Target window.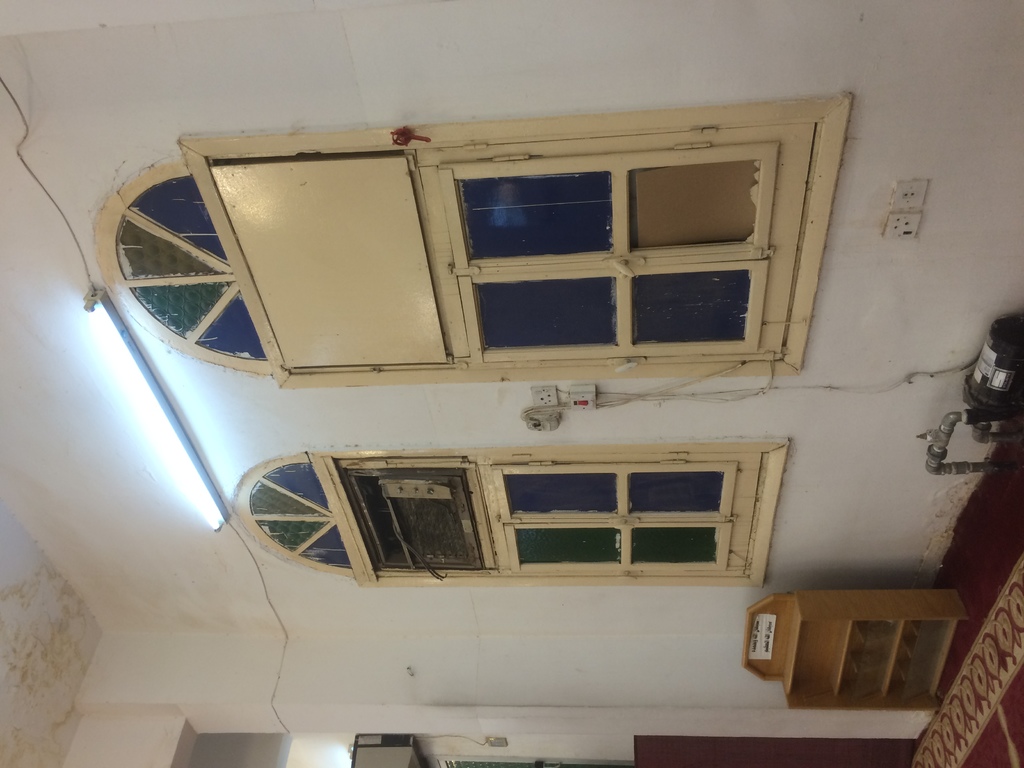
Target region: detection(262, 437, 802, 588).
